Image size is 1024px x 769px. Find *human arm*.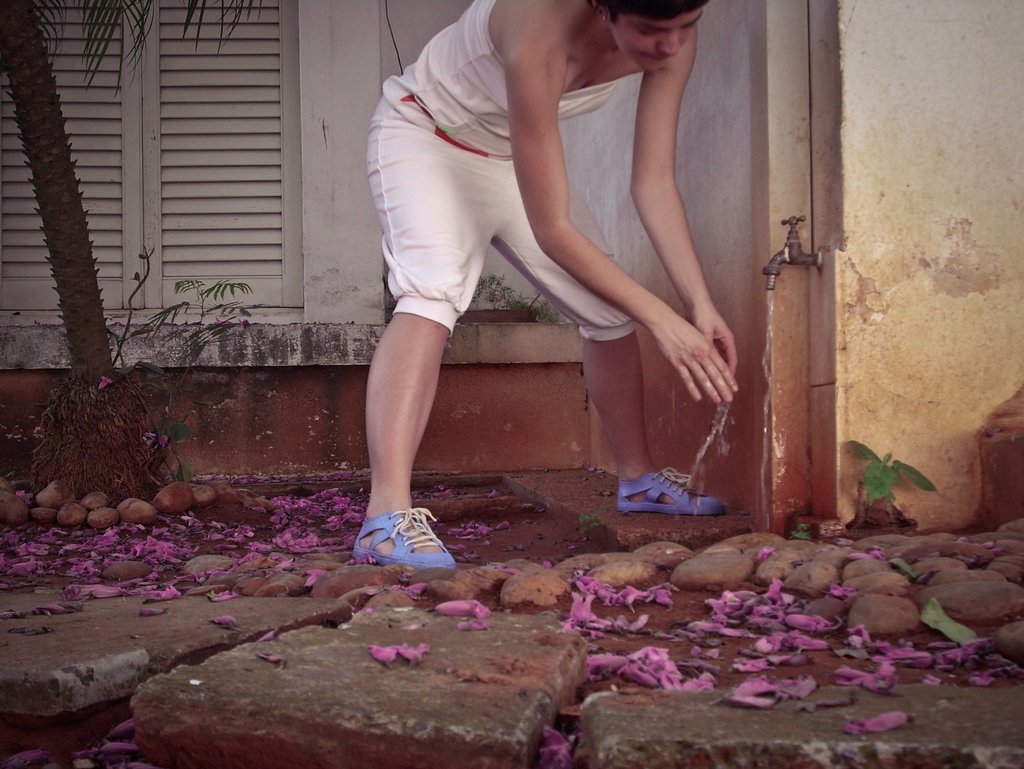
[619,22,758,396].
